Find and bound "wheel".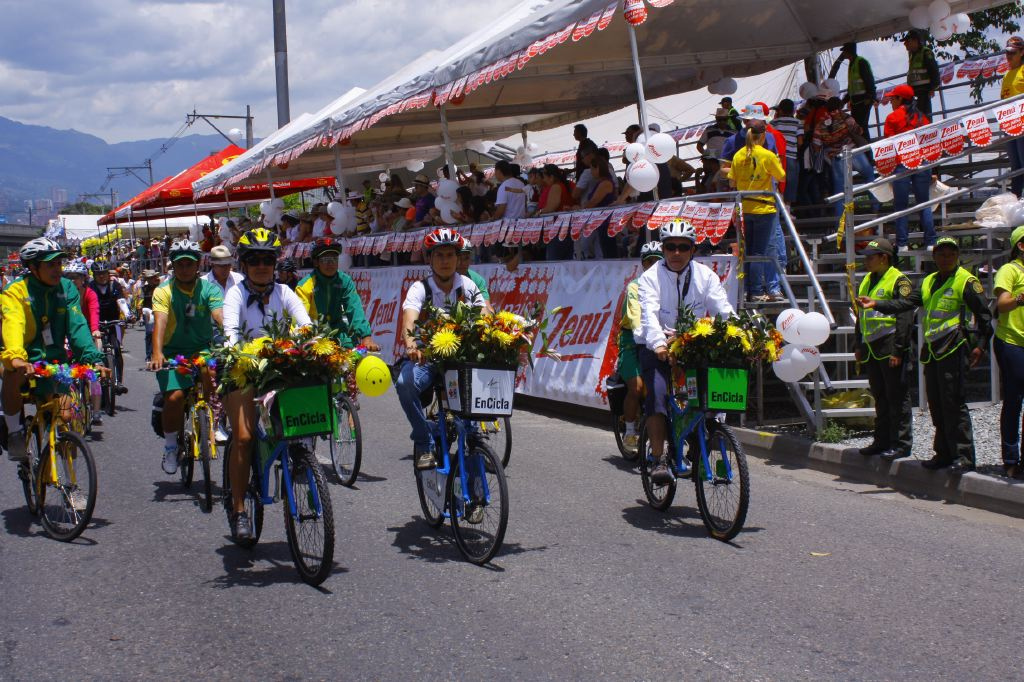
Bound: (283, 443, 332, 583).
